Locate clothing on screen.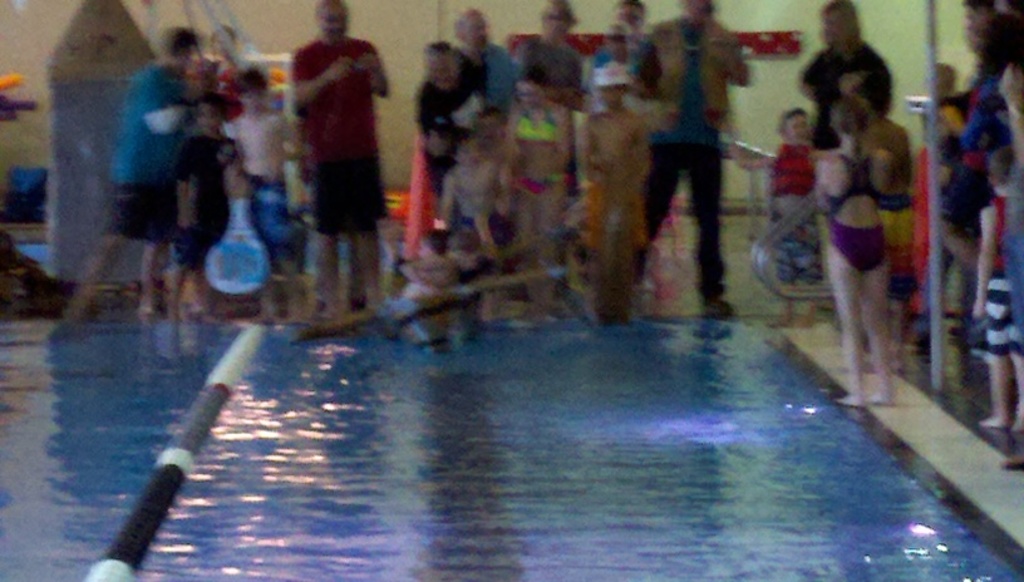
On screen at [left=803, top=122, right=912, bottom=312].
